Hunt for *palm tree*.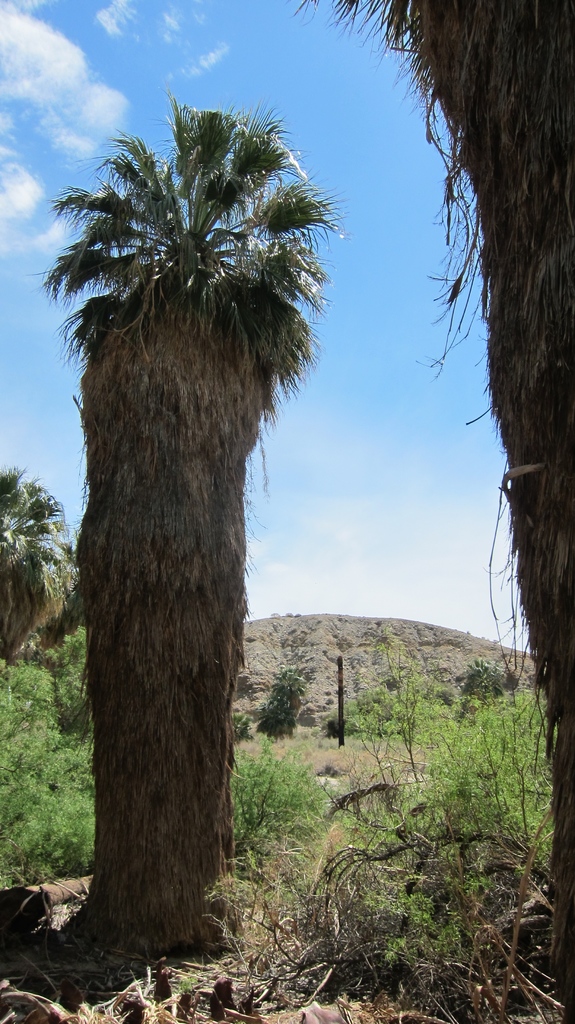
Hunted down at pyautogui.locateOnScreen(292, 0, 574, 1023).
